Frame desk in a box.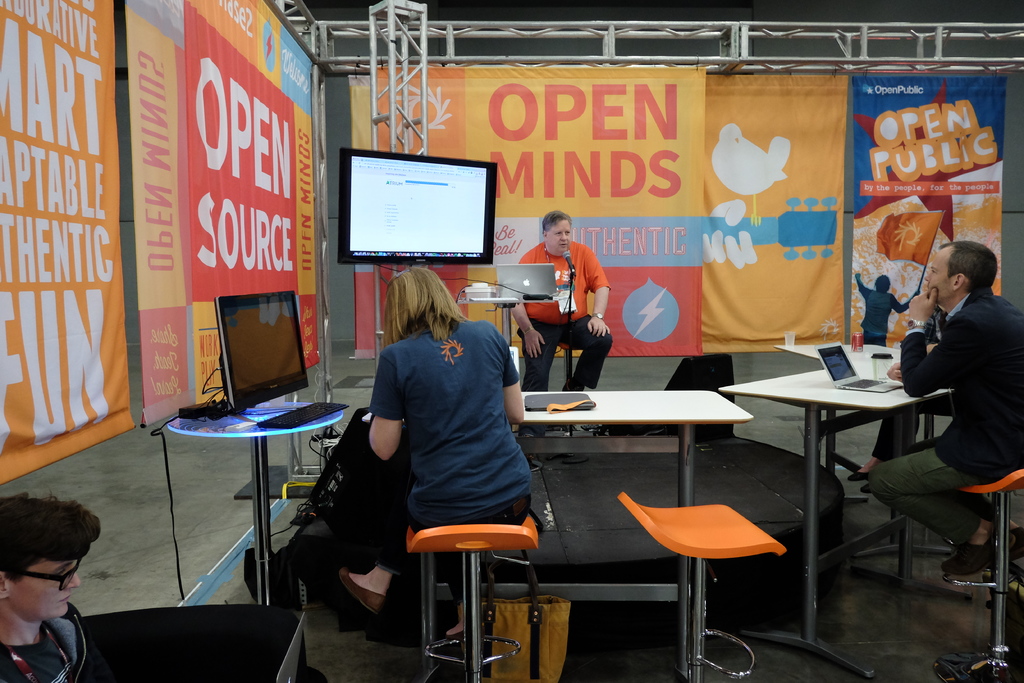
524,394,748,671.
